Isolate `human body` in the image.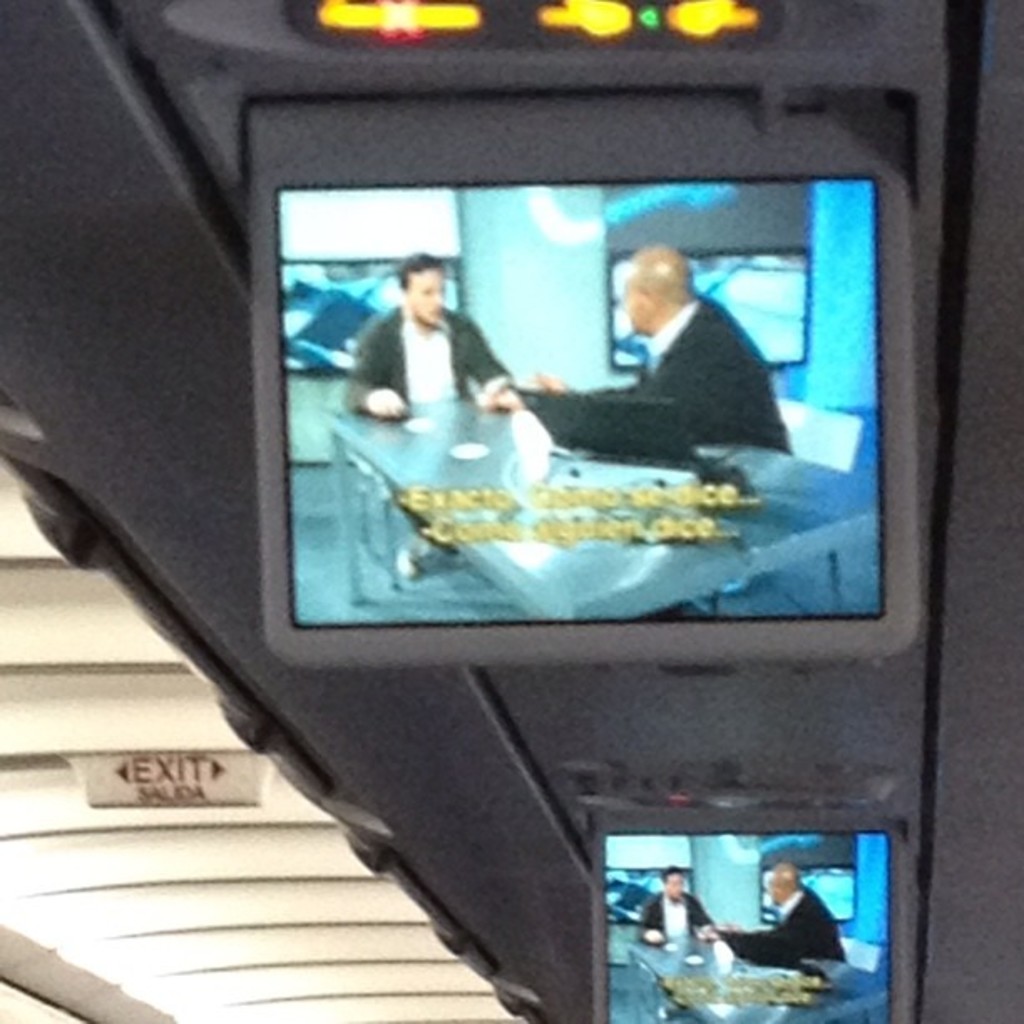
Isolated region: x1=345 y1=243 x2=532 y2=410.
